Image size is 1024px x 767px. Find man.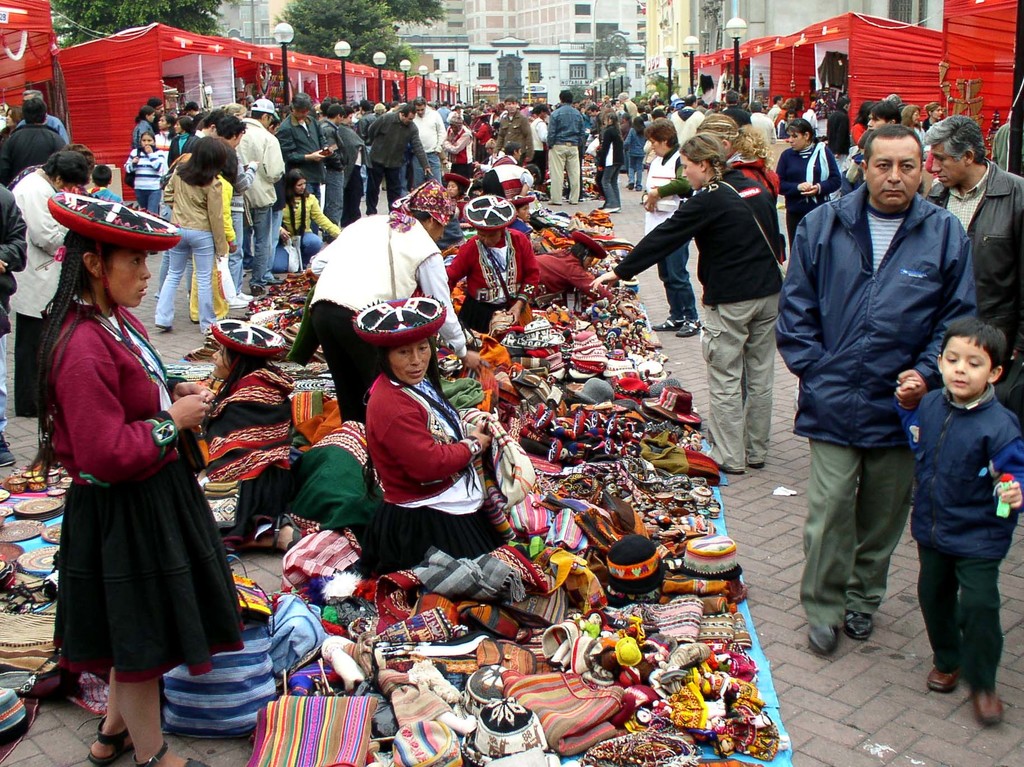
(580, 102, 605, 137).
